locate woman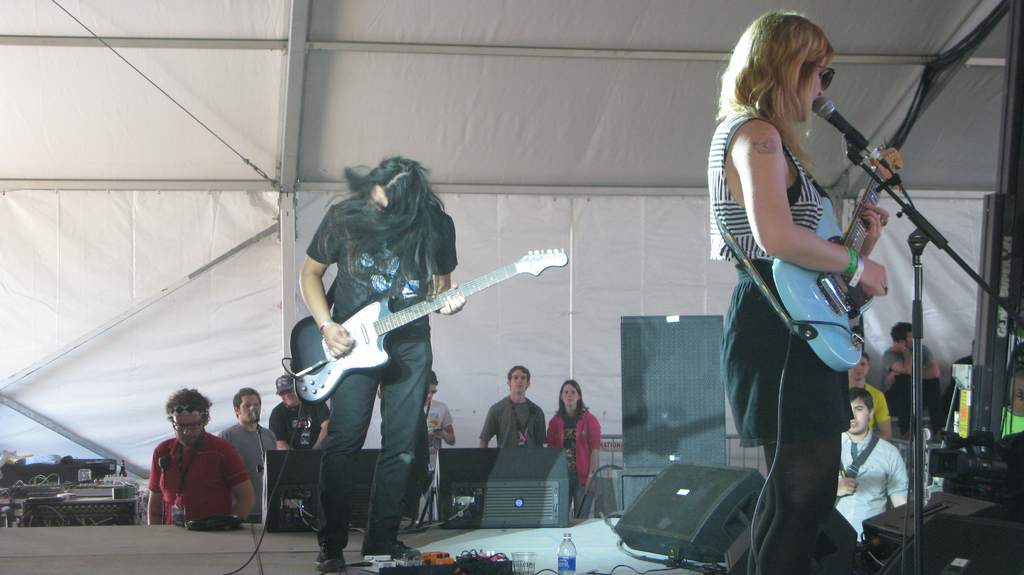
bbox=[545, 377, 609, 517]
